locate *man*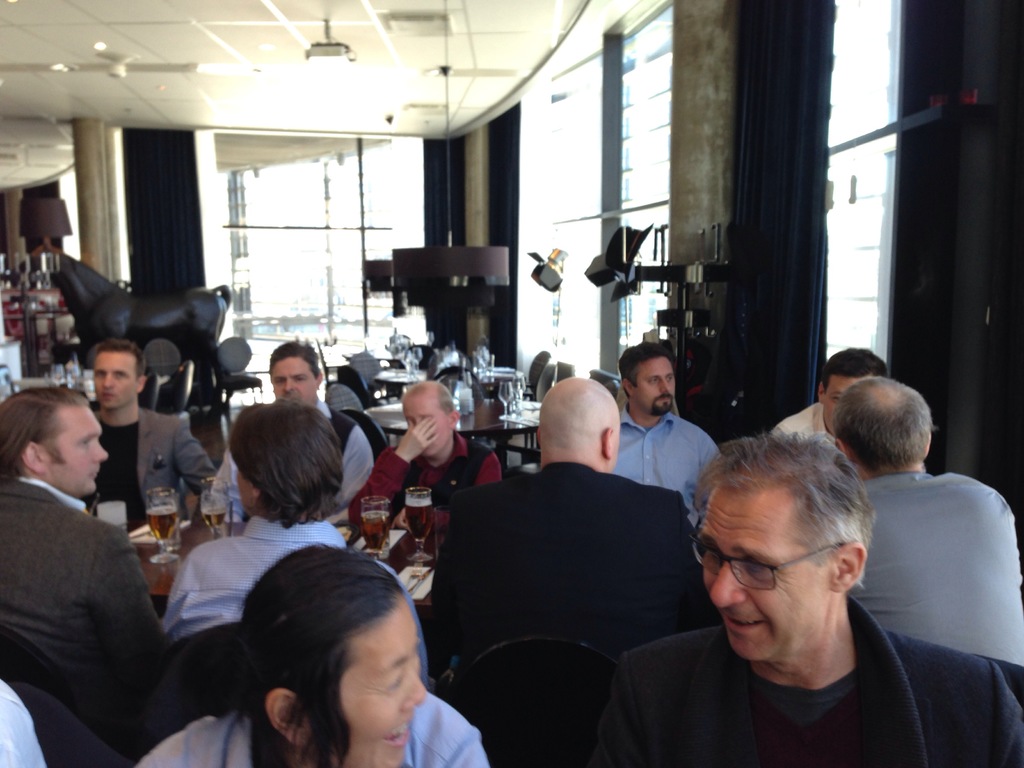
left=346, top=380, right=503, bottom=541
